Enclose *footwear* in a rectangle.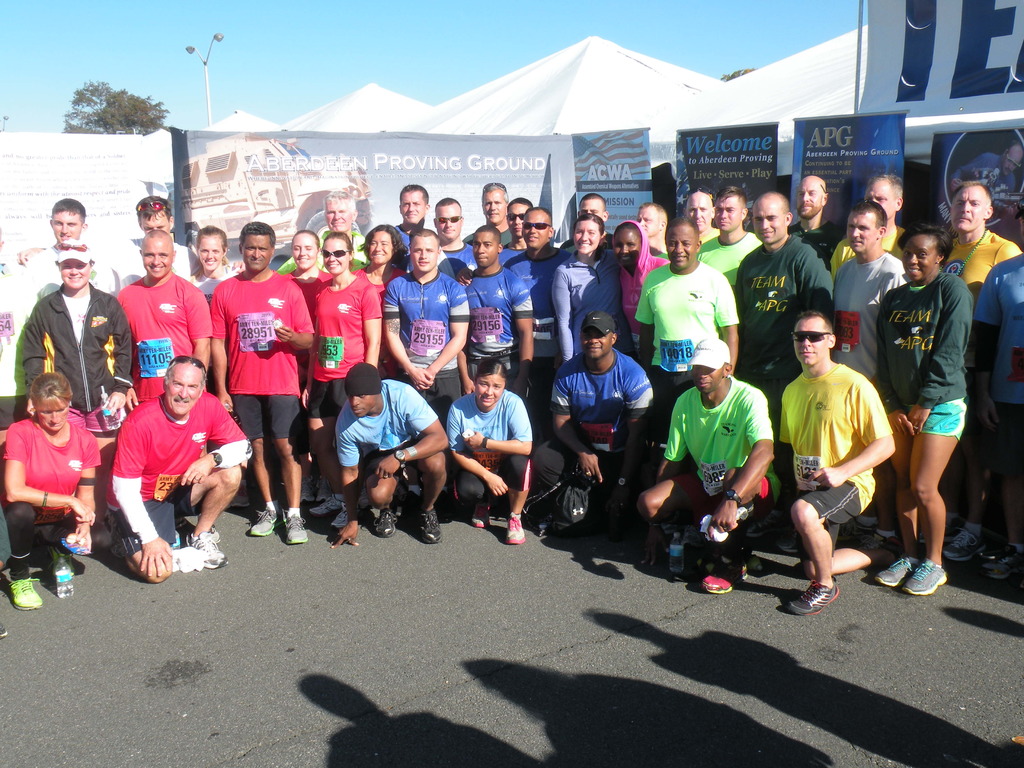
<region>507, 515, 527, 545</region>.
